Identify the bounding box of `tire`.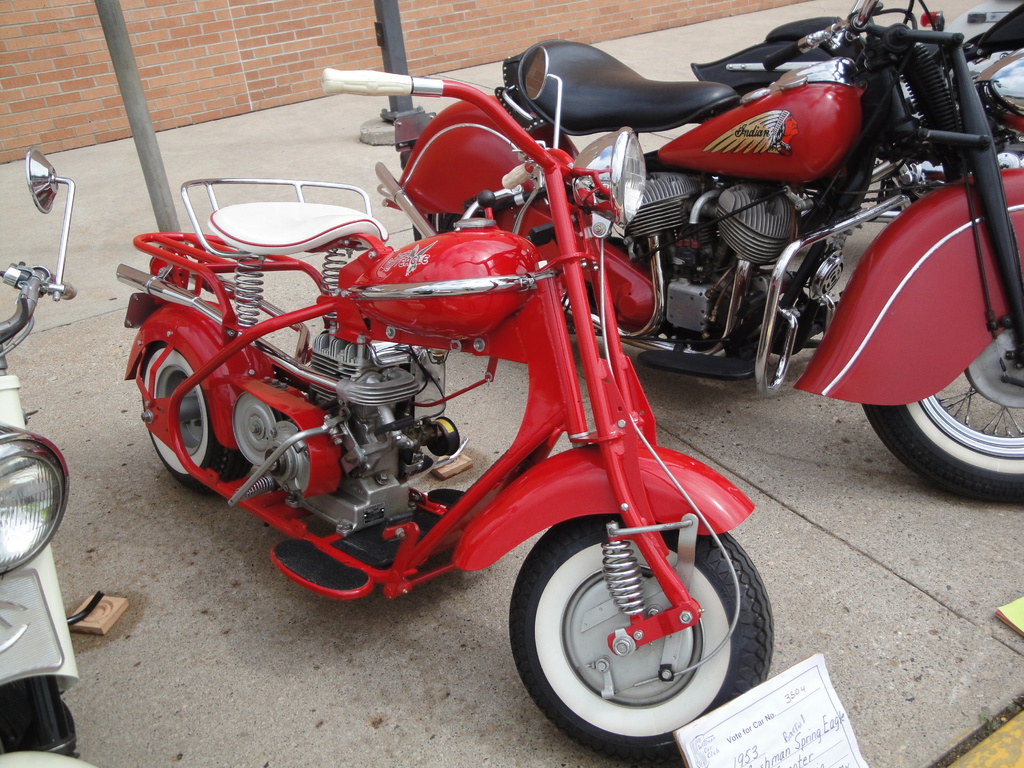
x1=409 y1=202 x2=468 y2=244.
